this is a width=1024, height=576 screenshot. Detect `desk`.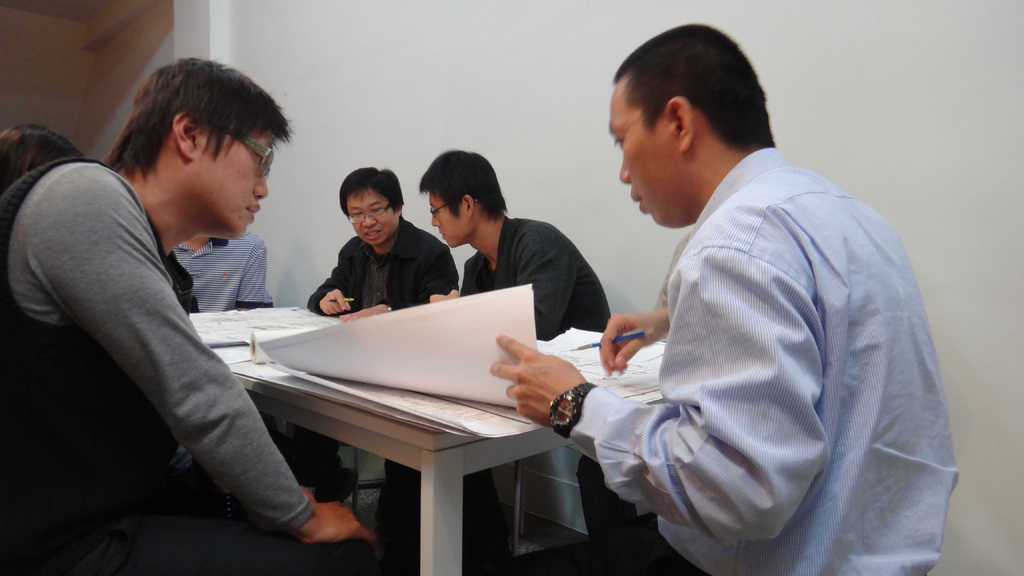
locate(192, 286, 574, 566).
